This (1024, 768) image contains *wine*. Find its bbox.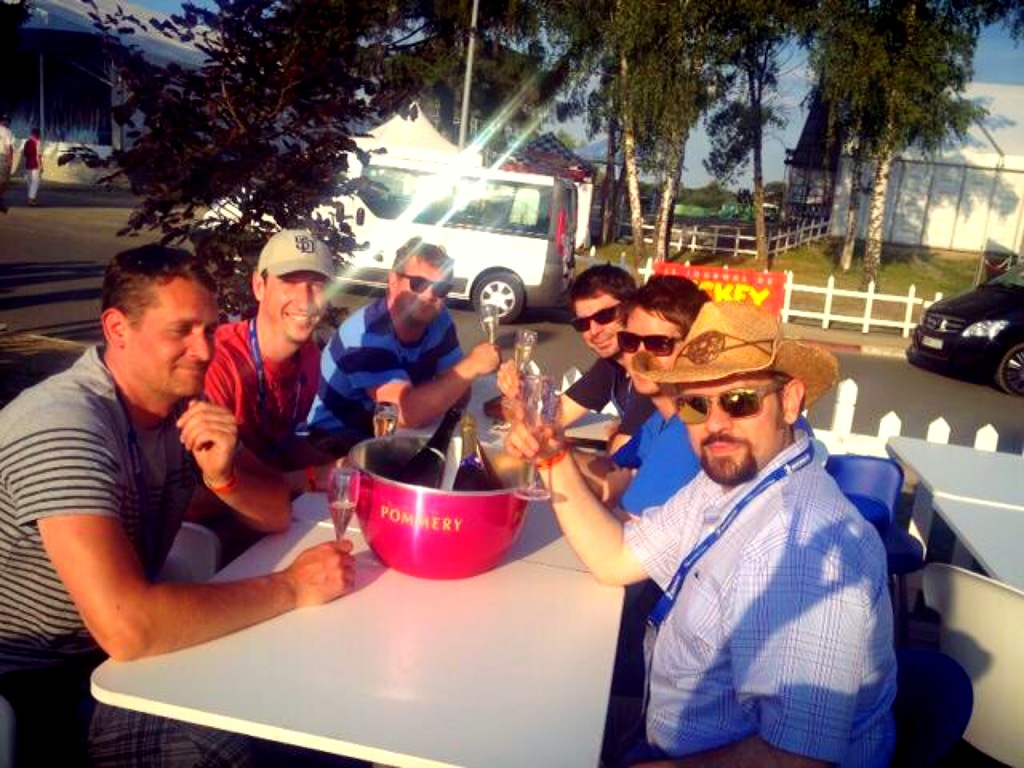
box(525, 405, 553, 453).
